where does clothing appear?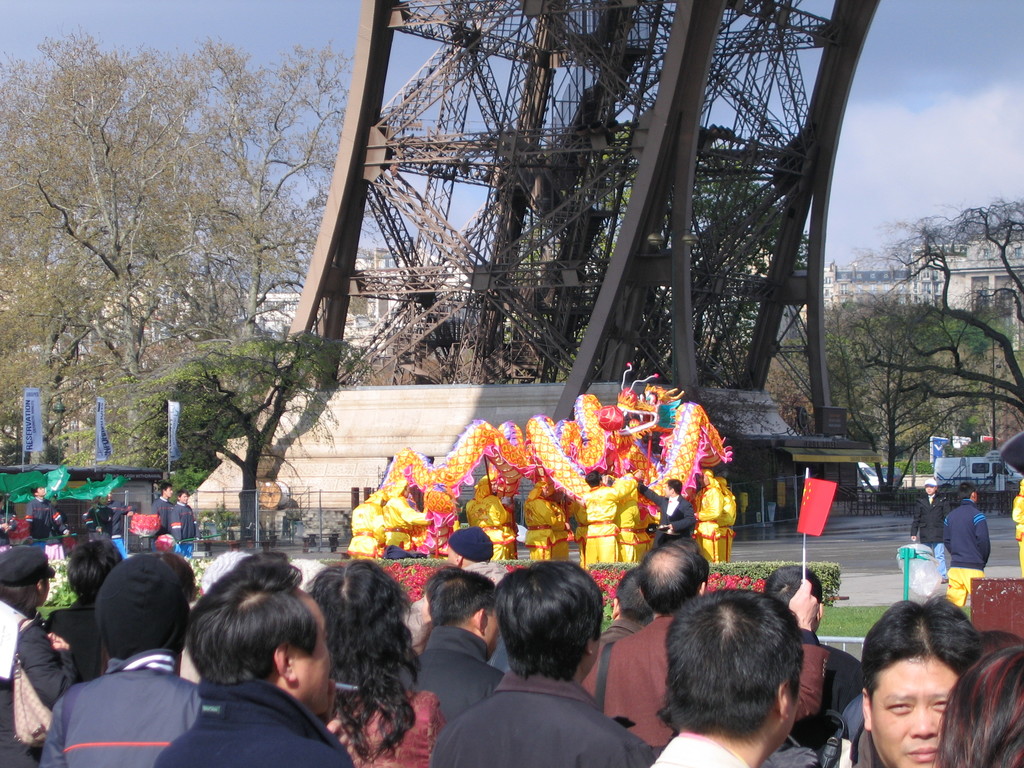
Appears at <region>51, 656, 189, 758</region>.
